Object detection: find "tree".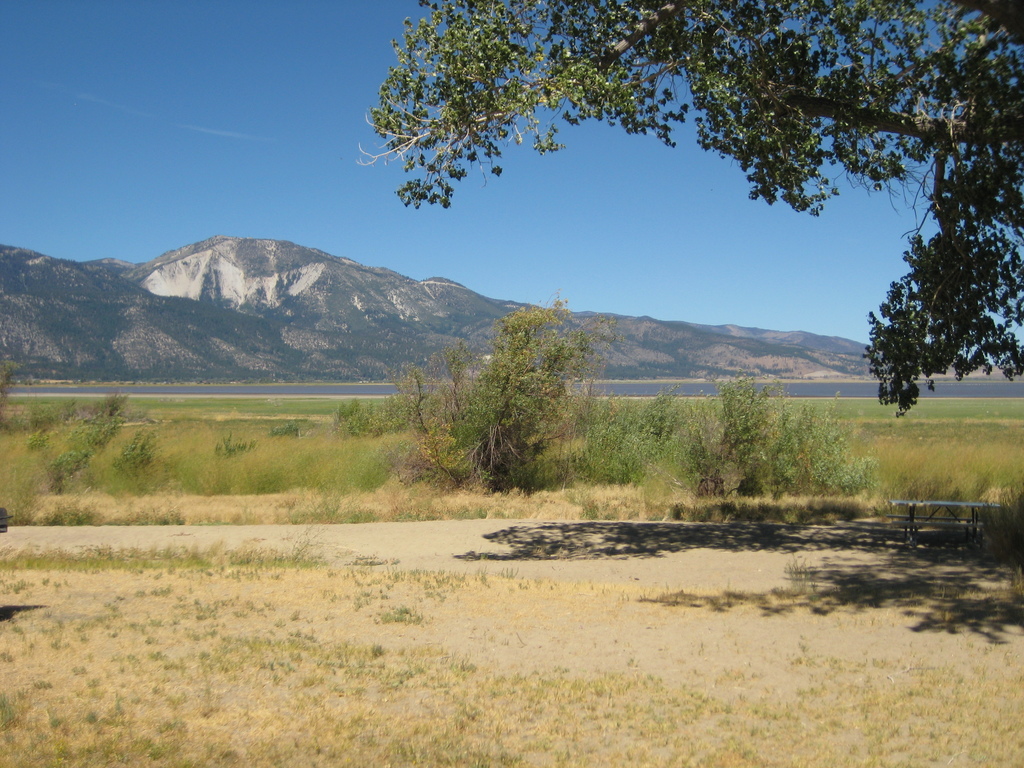
BBox(398, 289, 615, 488).
